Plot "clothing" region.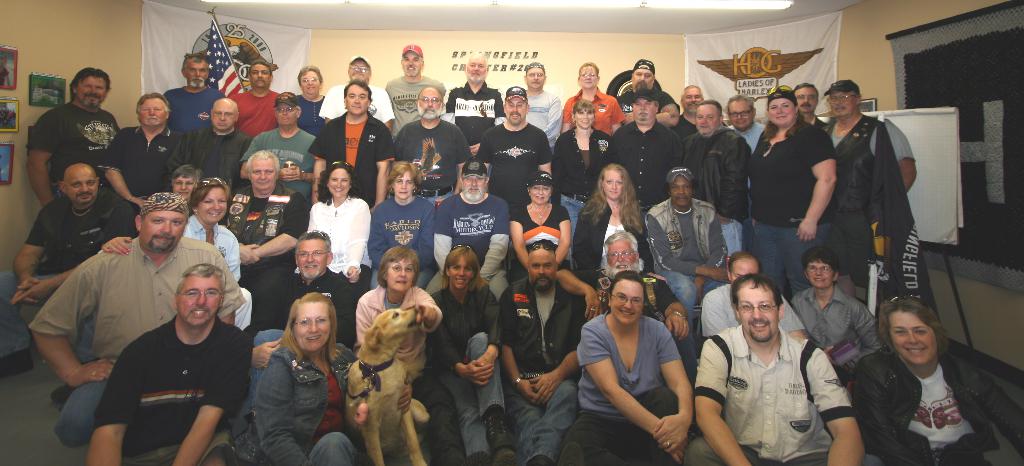
Plotted at box=[682, 319, 860, 465].
